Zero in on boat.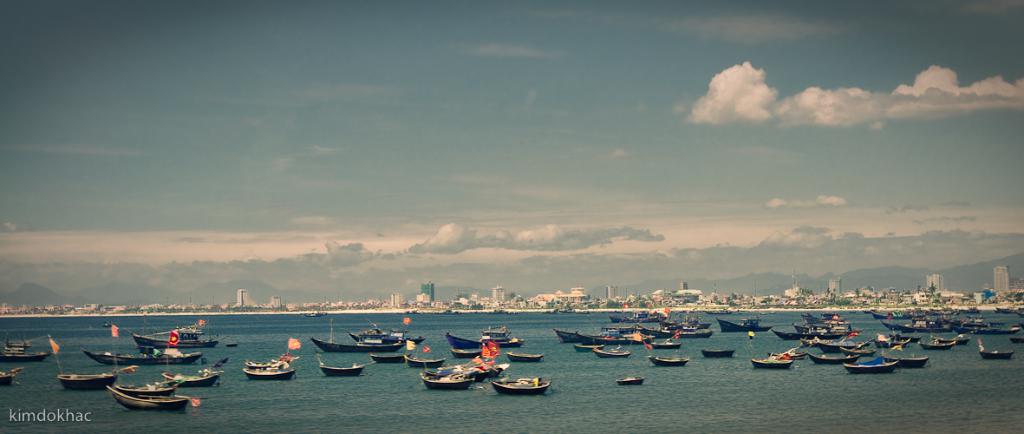
Zeroed in: region(649, 339, 682, 346).
